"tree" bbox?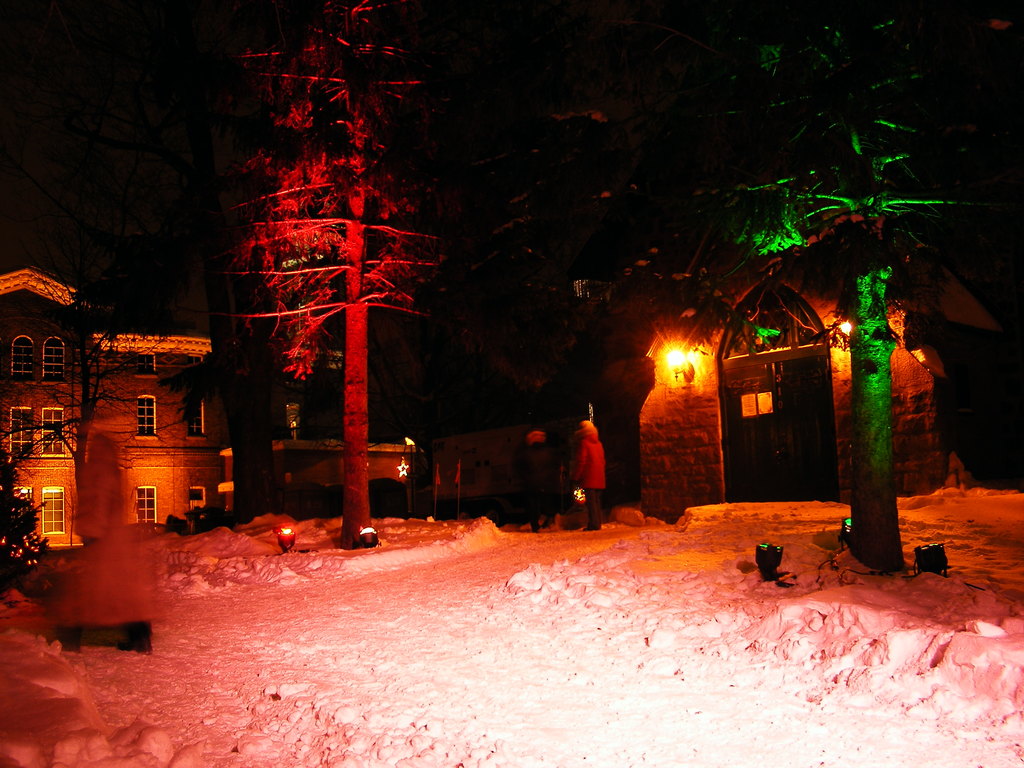
<region>0, 244, 120, 541</region>
